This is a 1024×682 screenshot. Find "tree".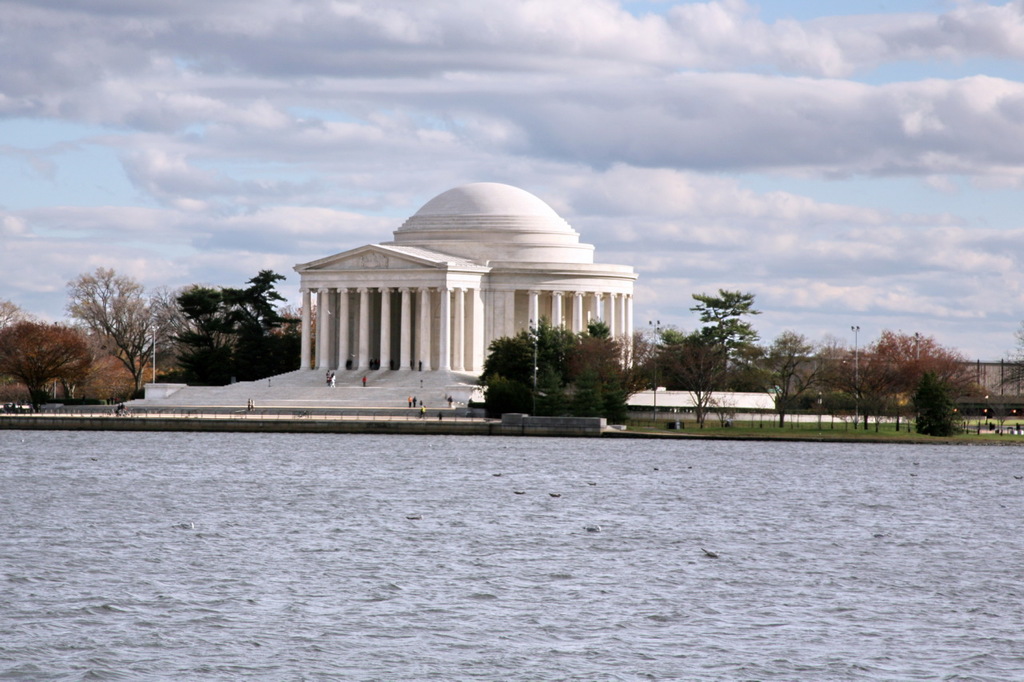
Bounding box: box(0, 310, 97, 412).
